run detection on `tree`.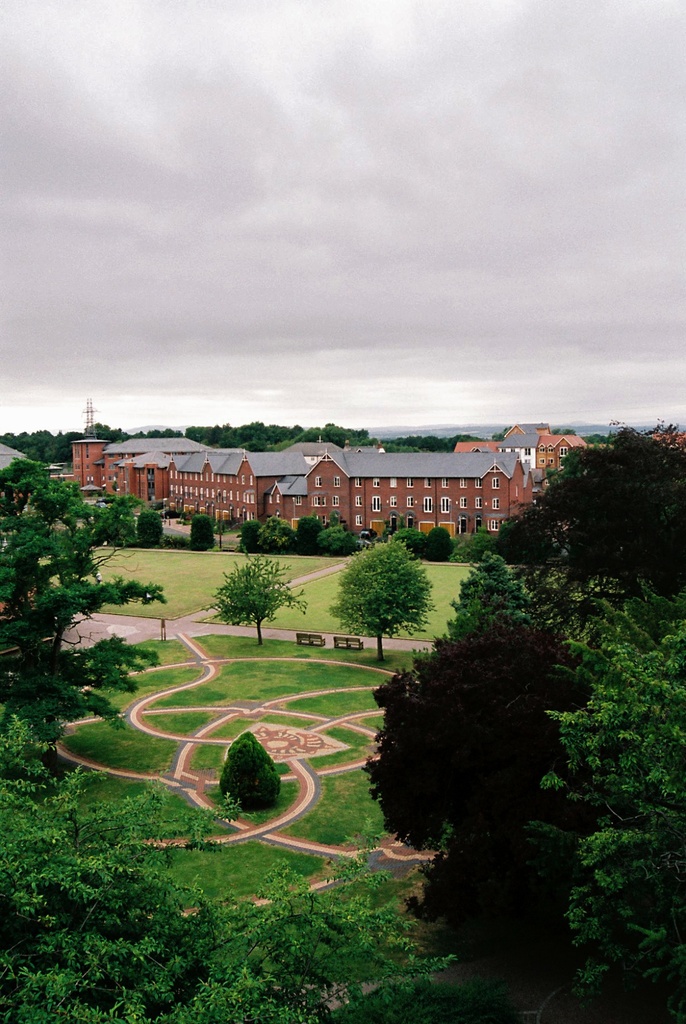
Result: Rect(0, 455, 164, 712).
